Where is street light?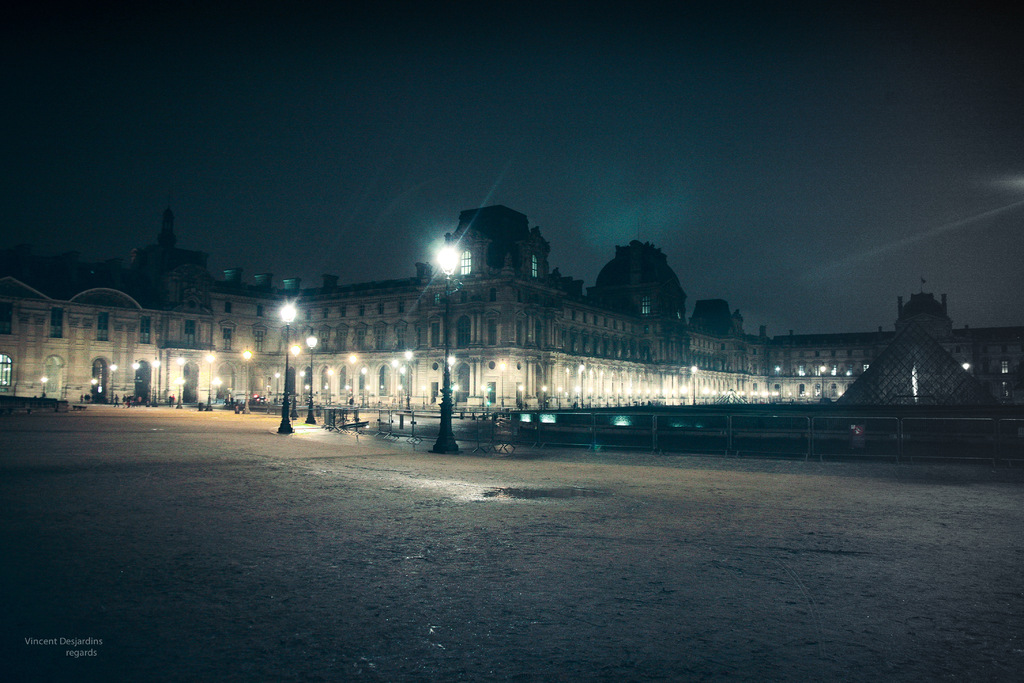
(x1=41, y1=376, x2=50, y2=397).
